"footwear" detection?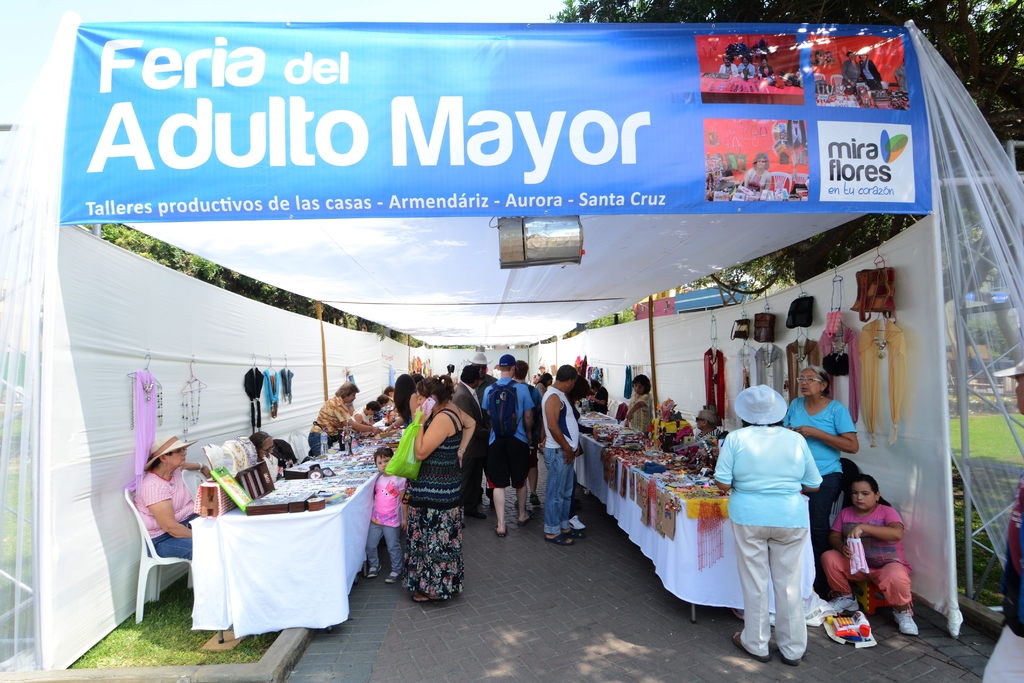
BBox(767, 637, 800, 663)
